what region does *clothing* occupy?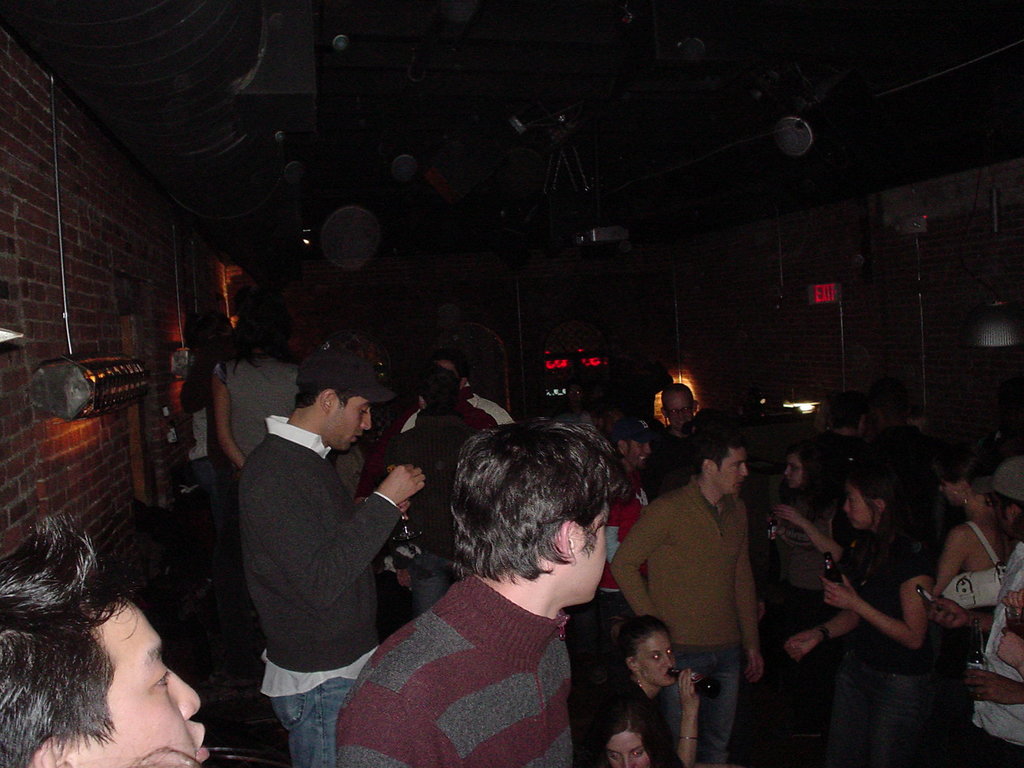
838/647/913/767.
